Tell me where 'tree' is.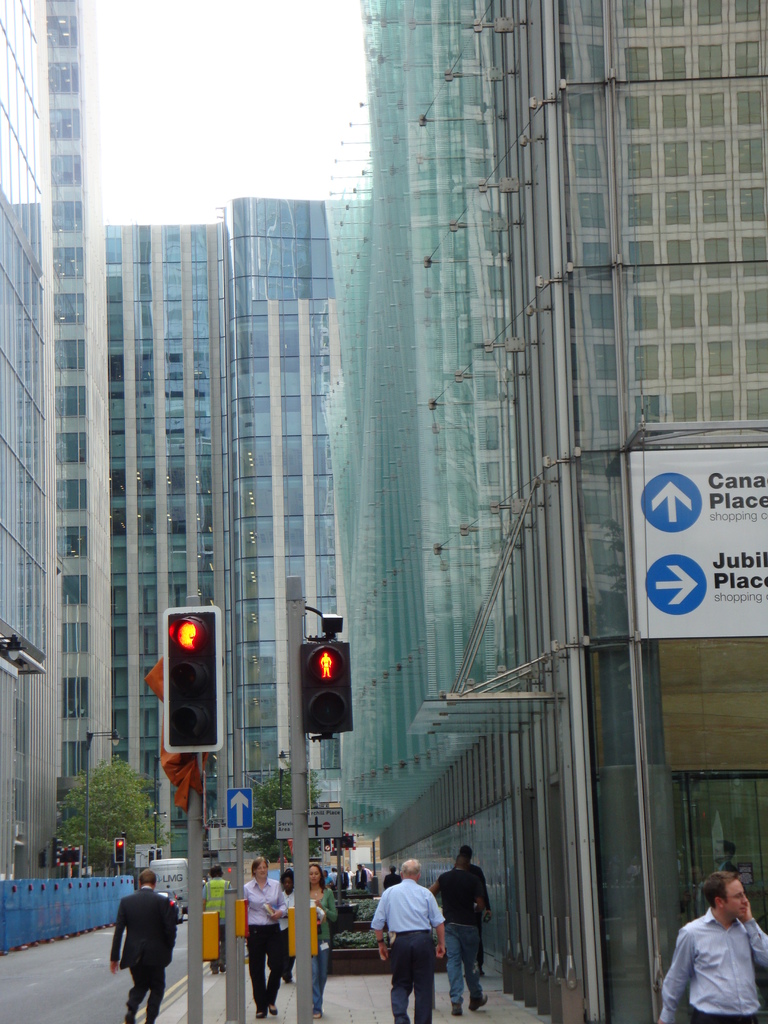
'tree' is at bbox(252, 765, 331, 863).
